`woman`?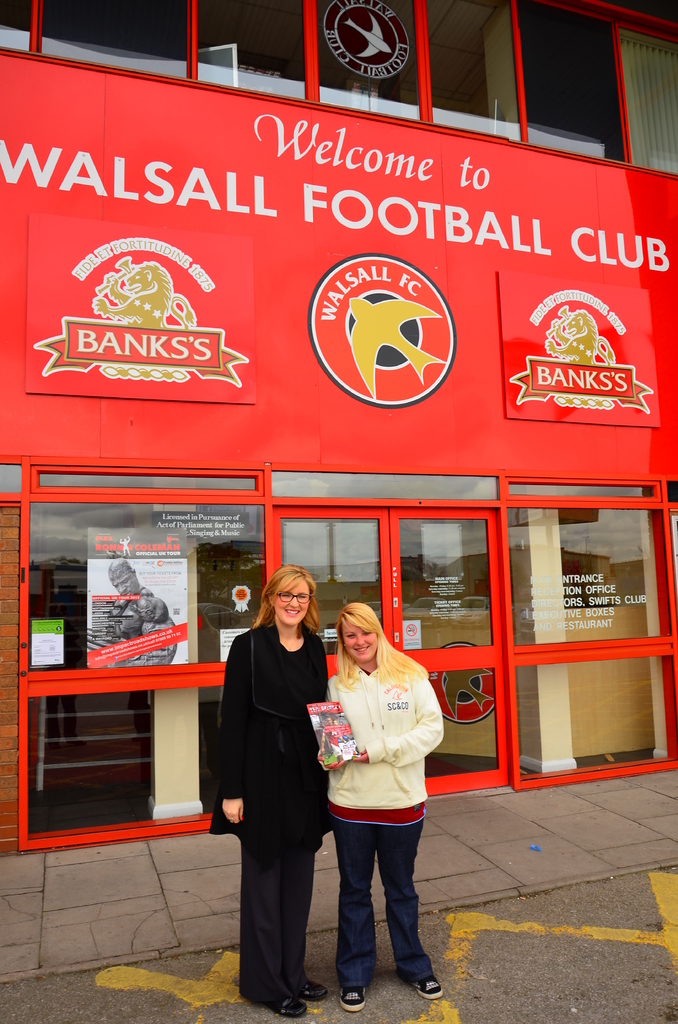
region(222, 553, 340, 1014)
